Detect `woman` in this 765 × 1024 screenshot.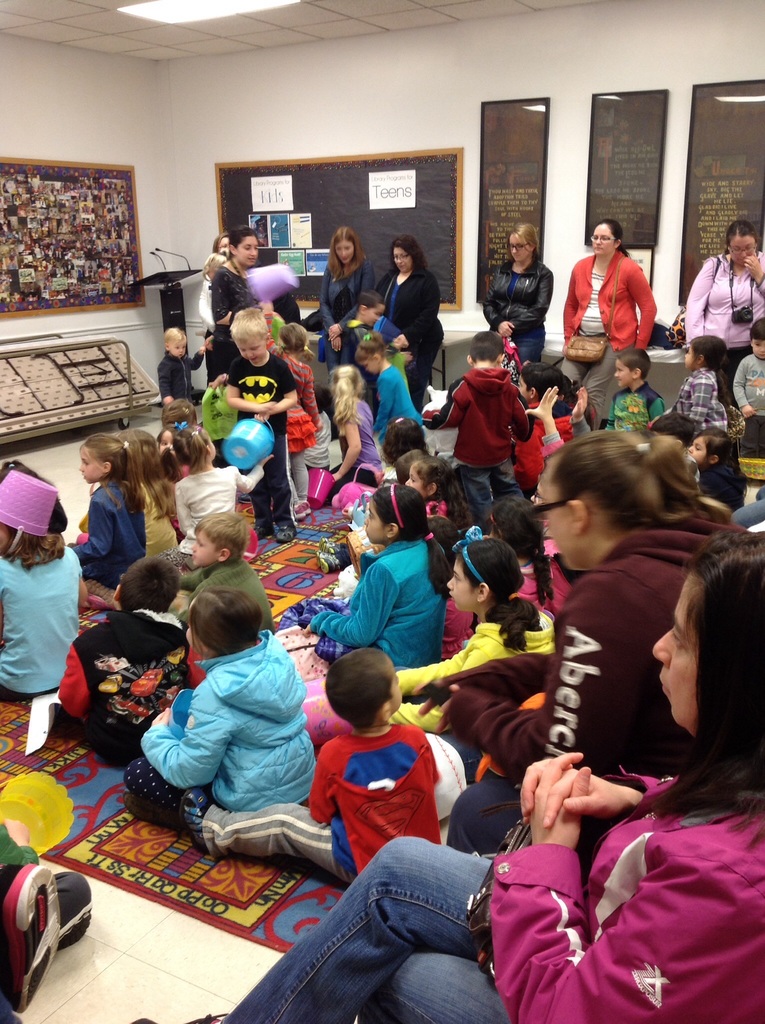
Detection: [left=485, top=219, right=555, bottom=373].
